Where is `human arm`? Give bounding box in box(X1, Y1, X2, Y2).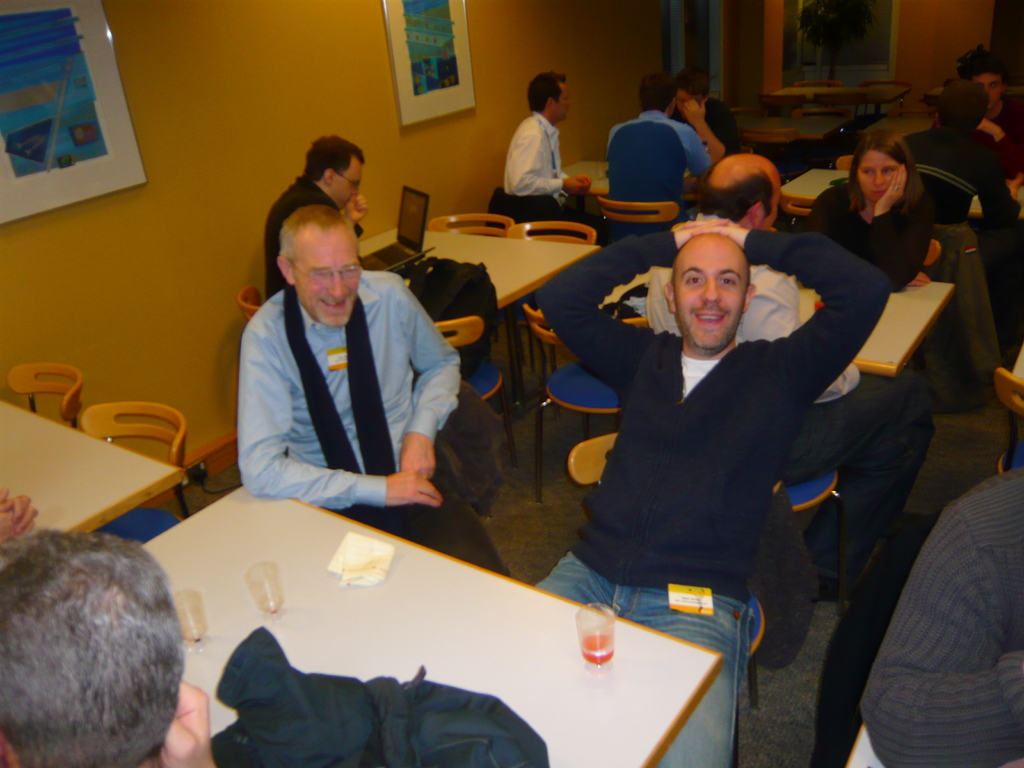
box(337, 191, 373, 234).
